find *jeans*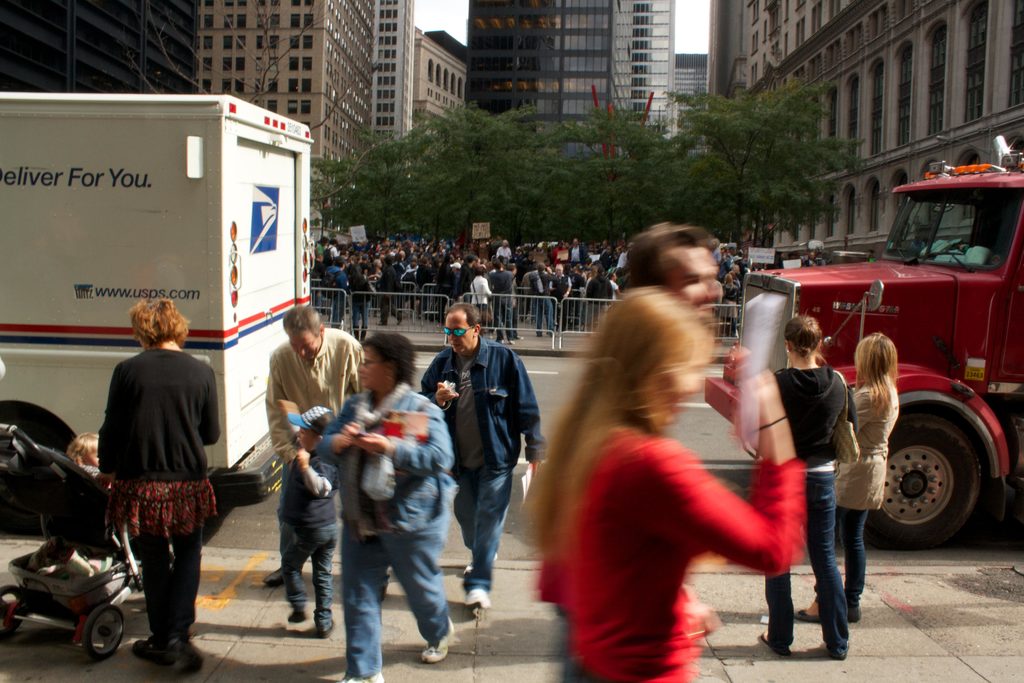
x1=279 y1=523 x2=337 y2=630
